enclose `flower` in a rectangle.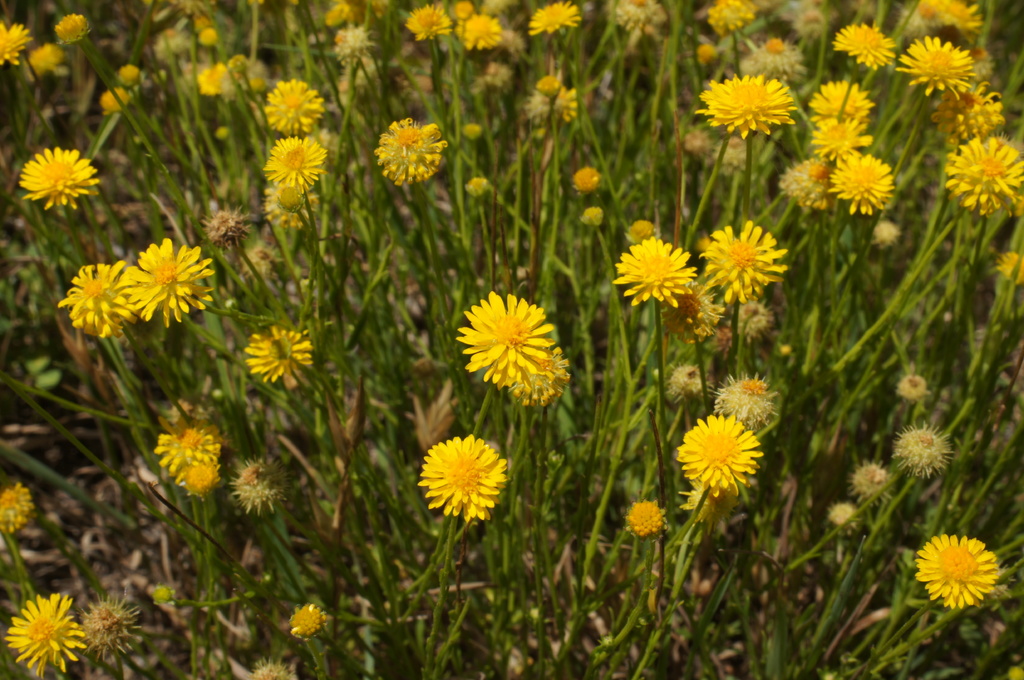
x1=673 y1=410 x2=766 y2=502.
